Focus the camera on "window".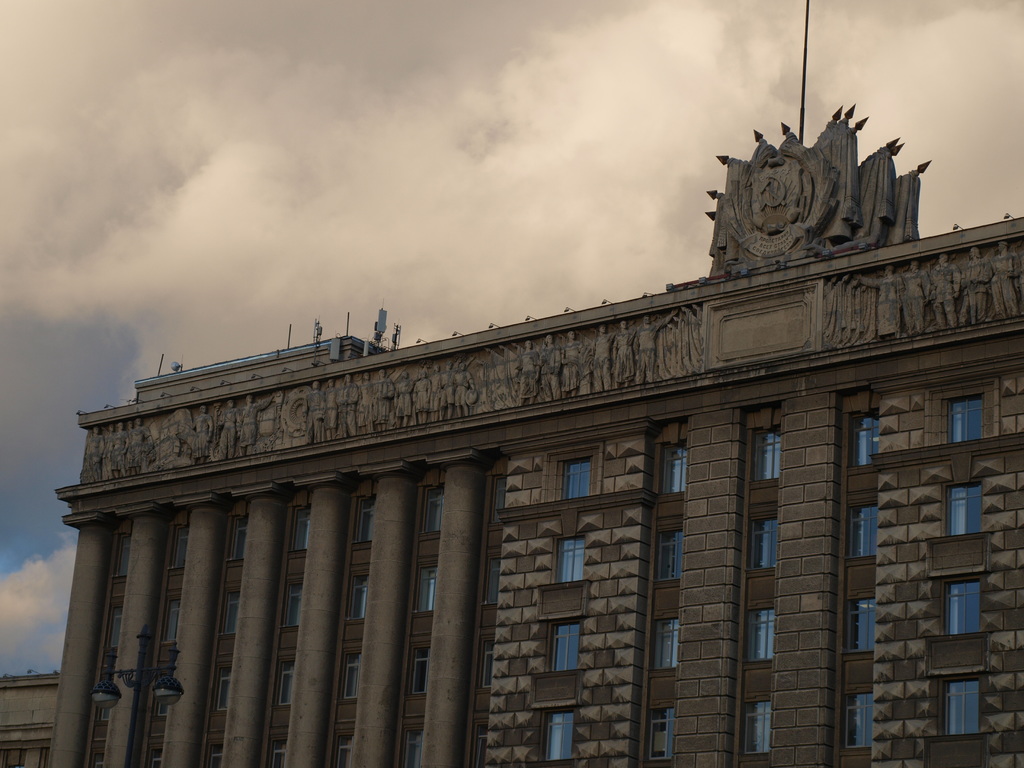
Focus region: pyautogui.locateOnScreen(852, 413, 881, 470).
